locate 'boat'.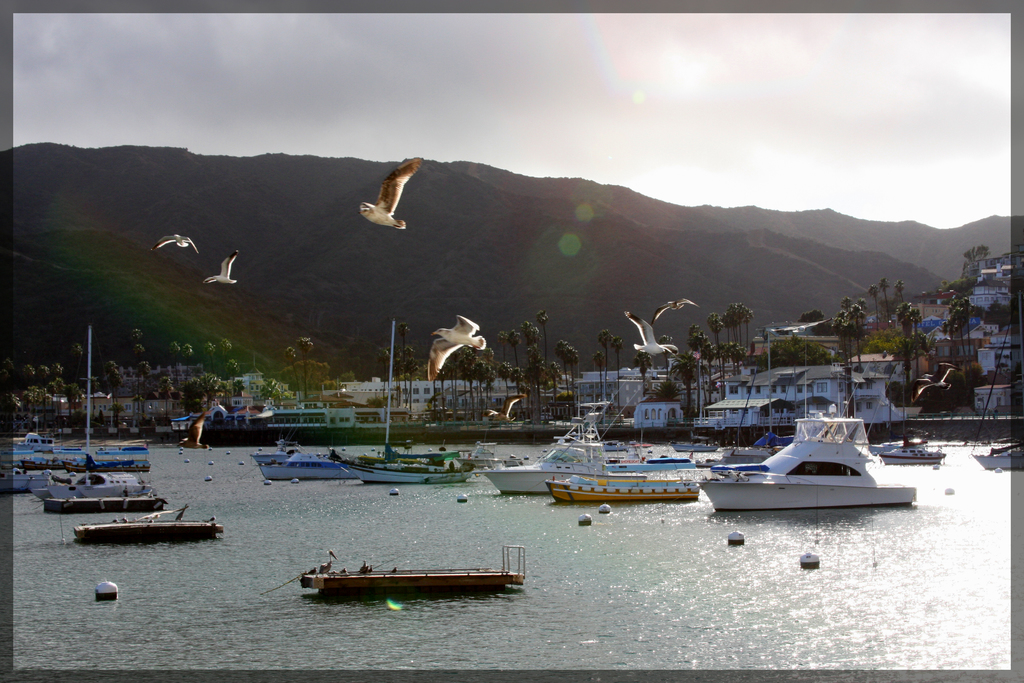
Bounding box: (483,422,699,494).
